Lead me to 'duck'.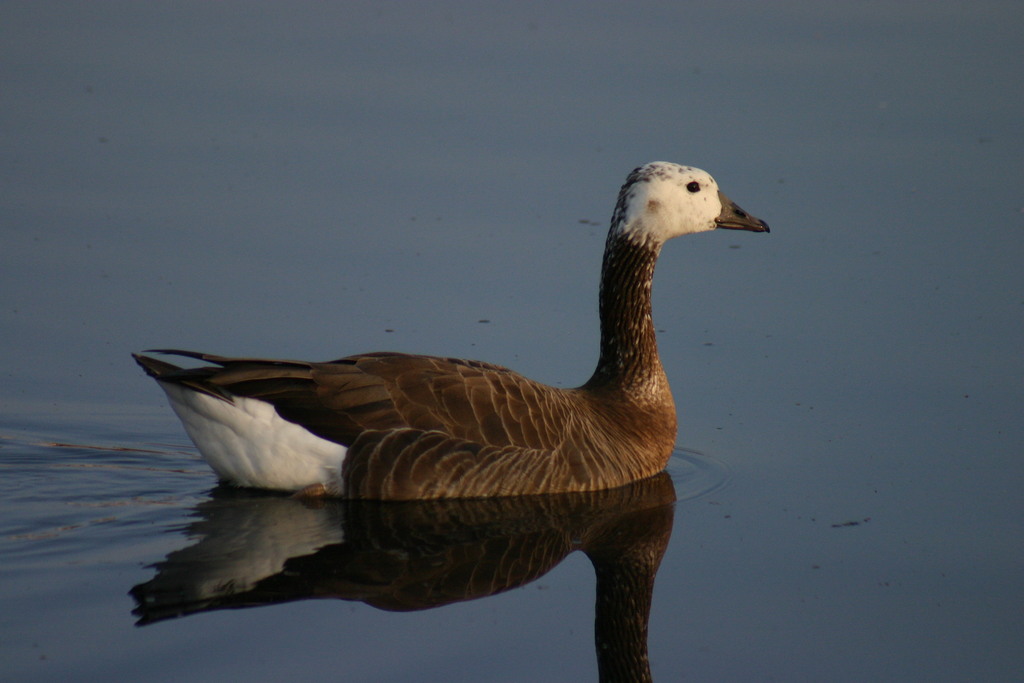
Lead to pyautogui.locateOnScreen(123, 154, 772, 498).
